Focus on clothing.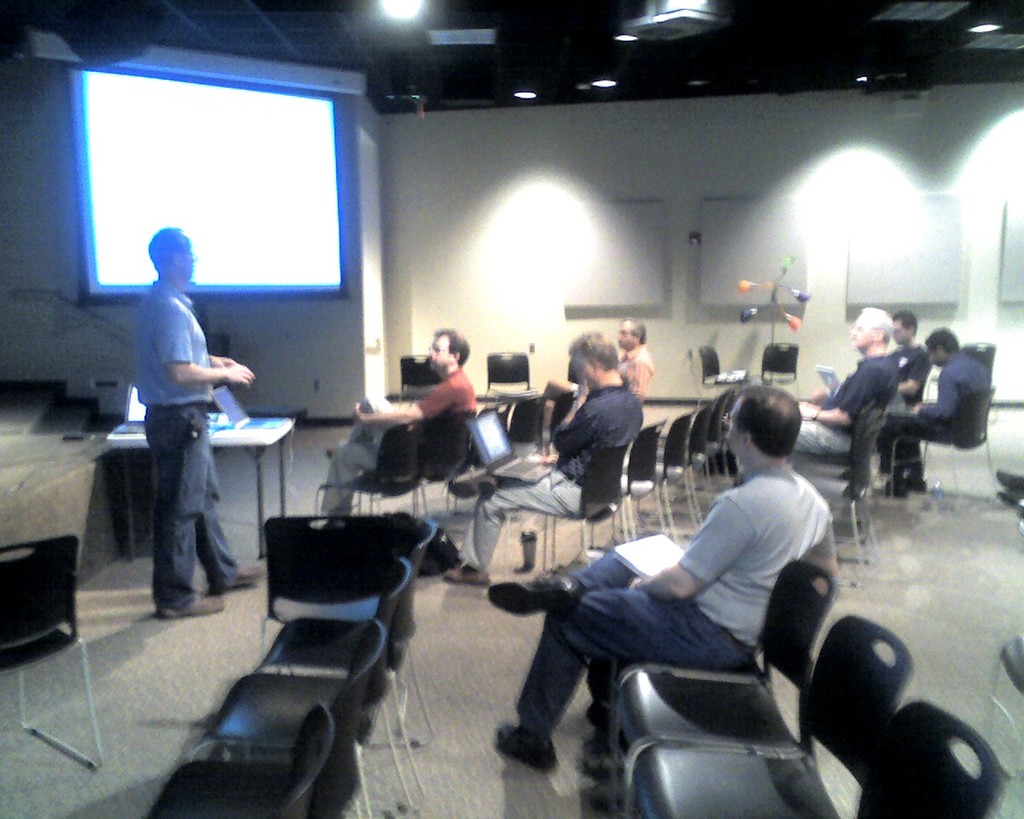
Focused at (454, 375, 639, 566).
